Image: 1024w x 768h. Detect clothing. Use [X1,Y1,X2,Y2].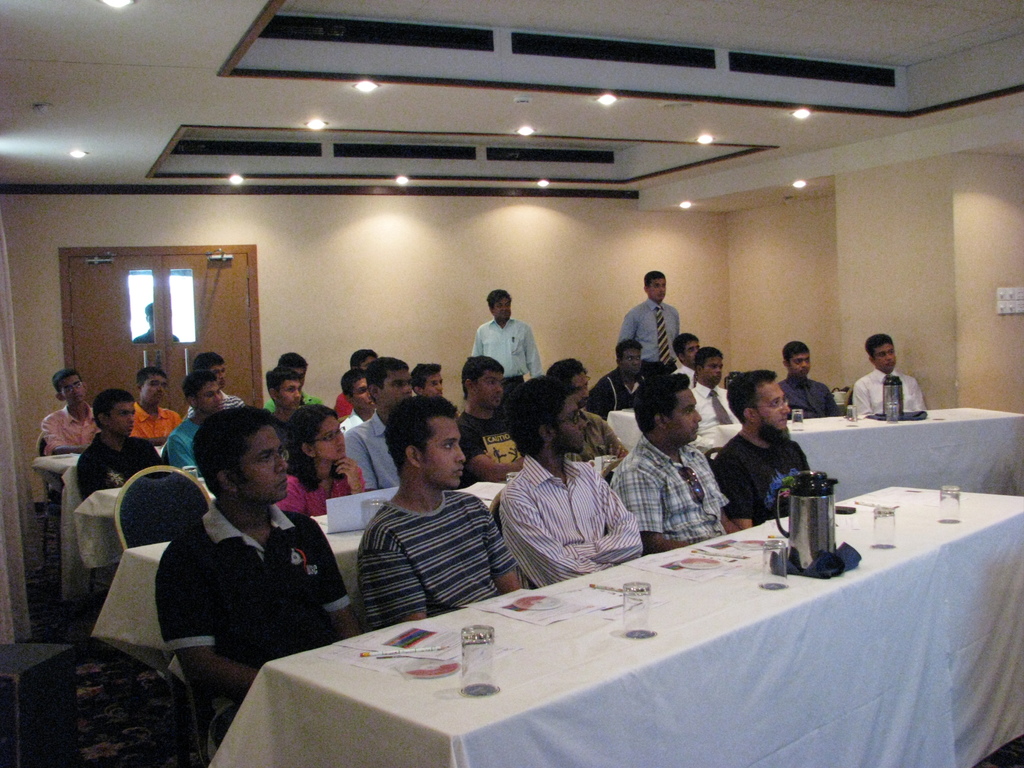
[502,451,646,589].
